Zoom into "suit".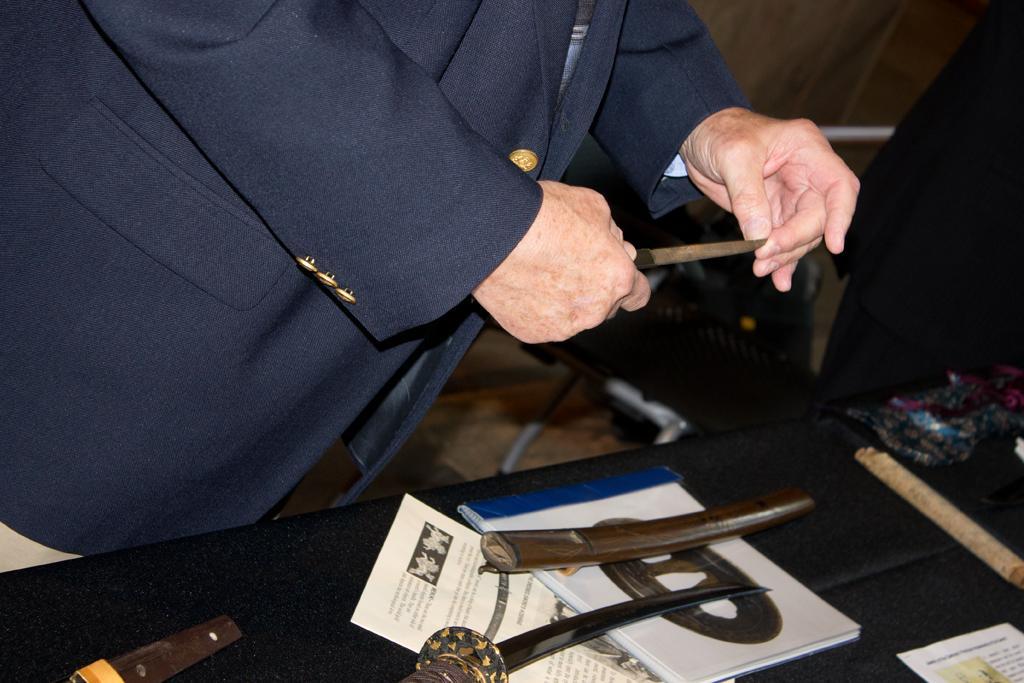
Zoom target: crop(0, 0, 748, 559).
